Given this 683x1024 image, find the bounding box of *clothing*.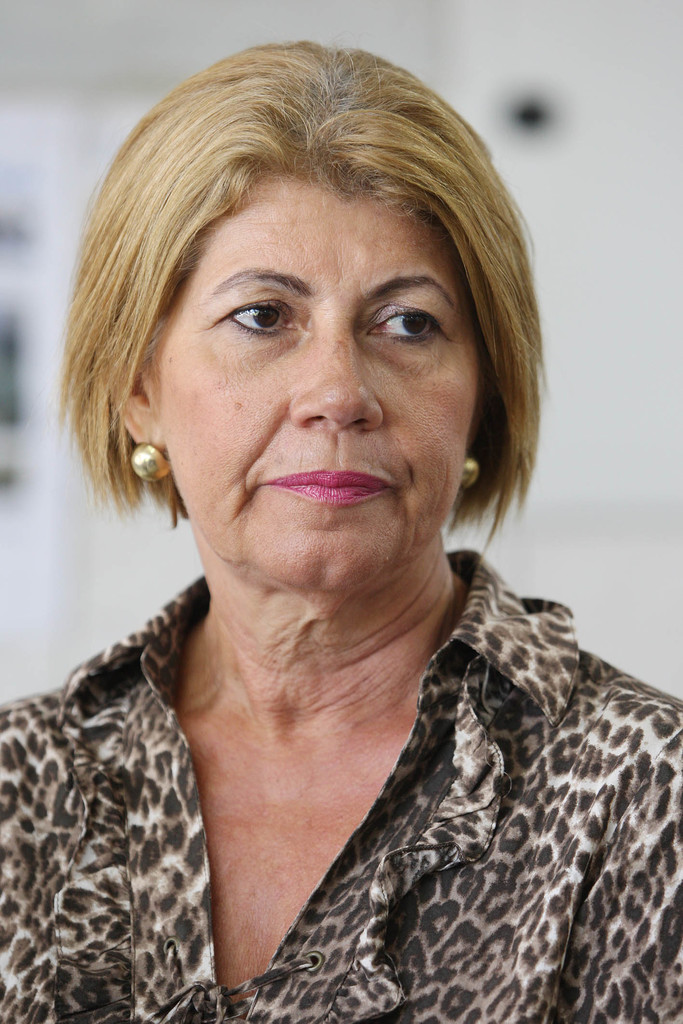
locate(0, 568, 682, 1023).
